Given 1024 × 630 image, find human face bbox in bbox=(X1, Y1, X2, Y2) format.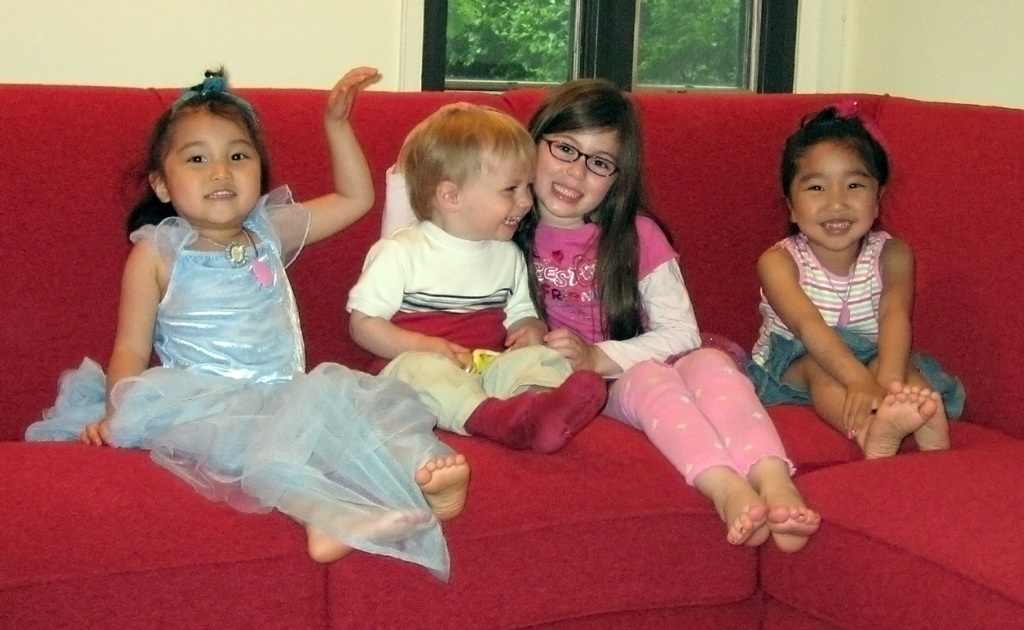
bbox=(466, 164, 536, 239).
